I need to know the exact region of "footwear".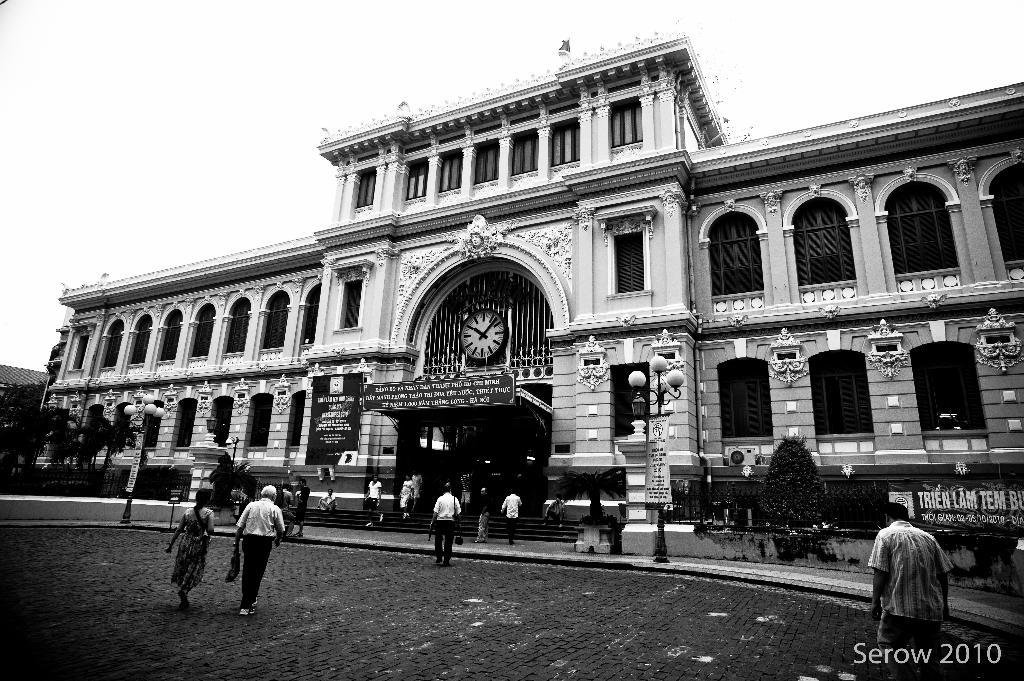
Region: 542:522:548:527.
